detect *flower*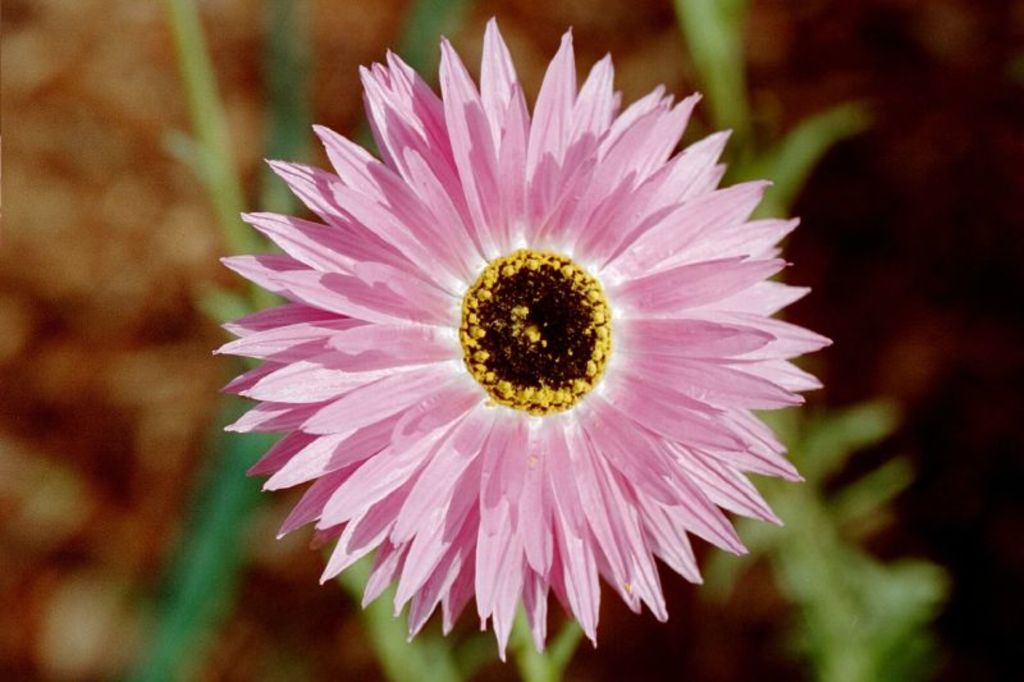
x1=200 y1=50 x2=845 y2=665
